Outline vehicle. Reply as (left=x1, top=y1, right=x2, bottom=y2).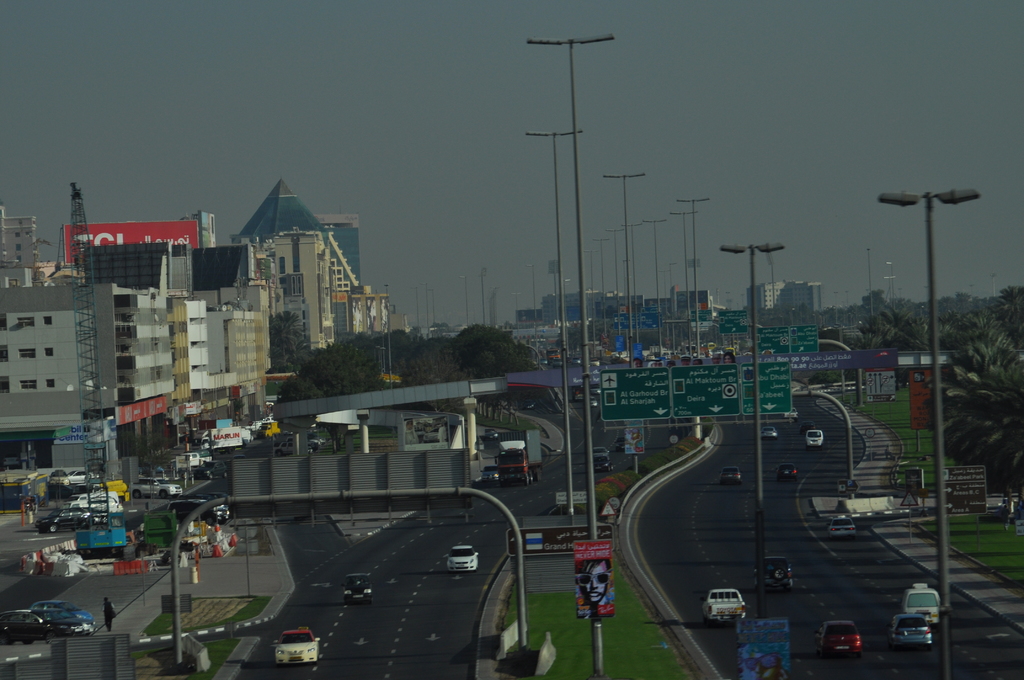
(left=763, top=424, right=782, bottom=442).
